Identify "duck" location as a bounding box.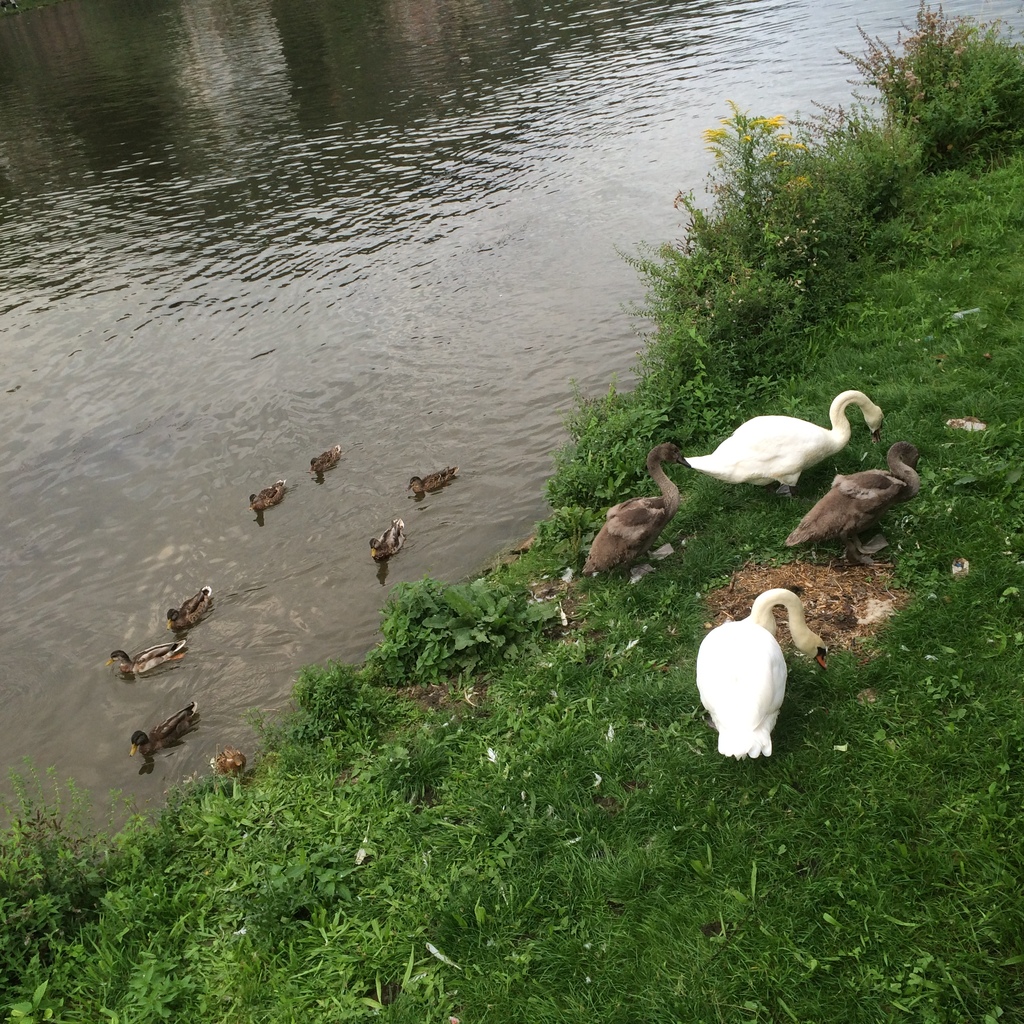
bbox(367, 509, 410, 568).
